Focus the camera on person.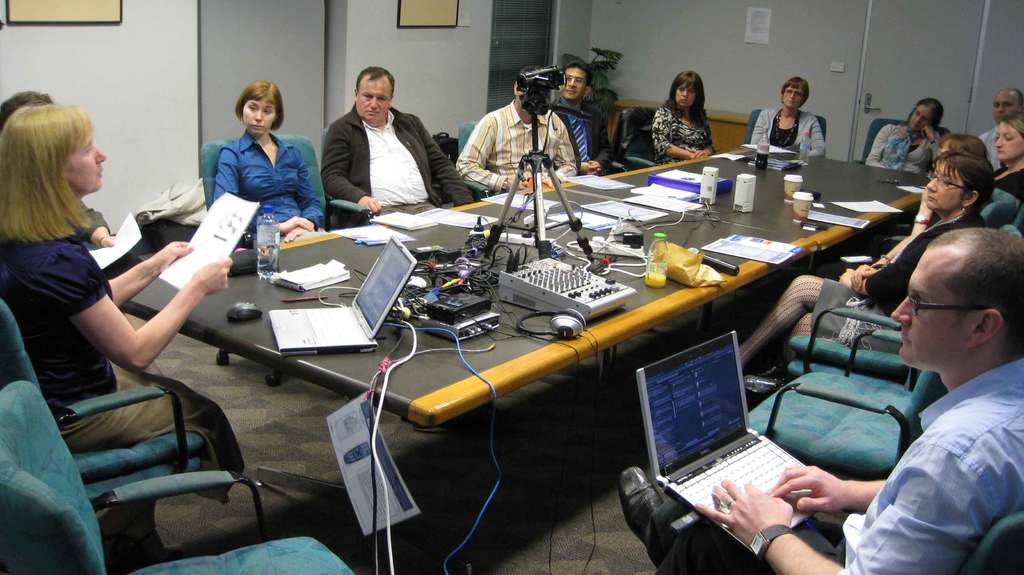
Focus region: [x1=641, y1=218, x2=1023, y2=574].
